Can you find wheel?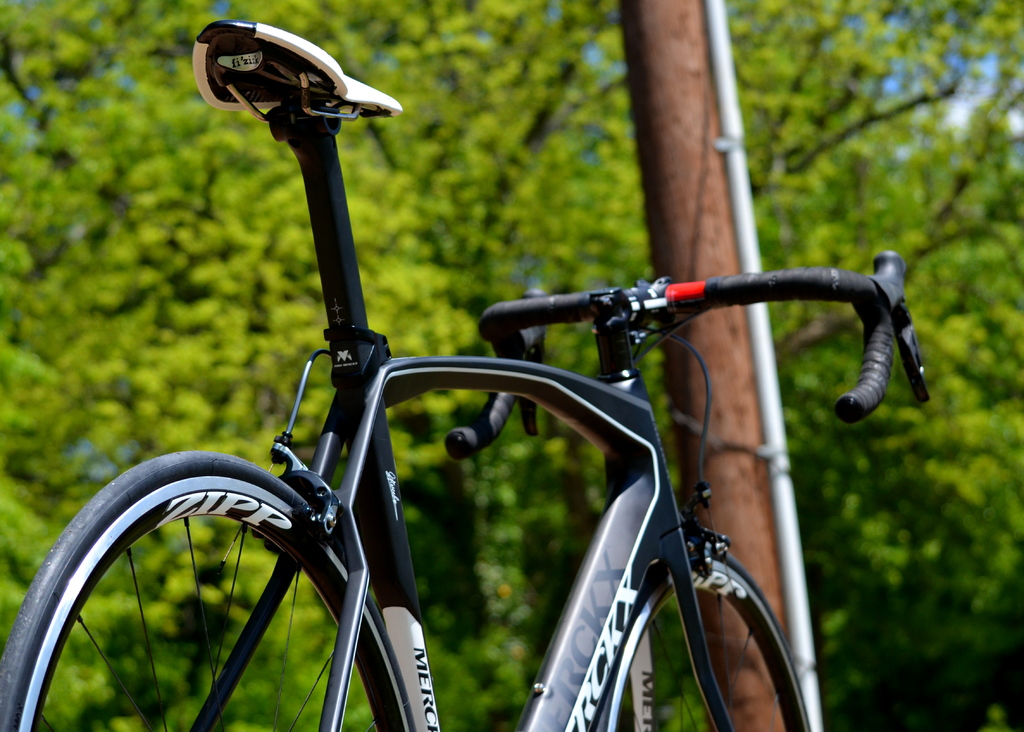
Yes, bounding box: BBox(38, 459, 348, 720).
